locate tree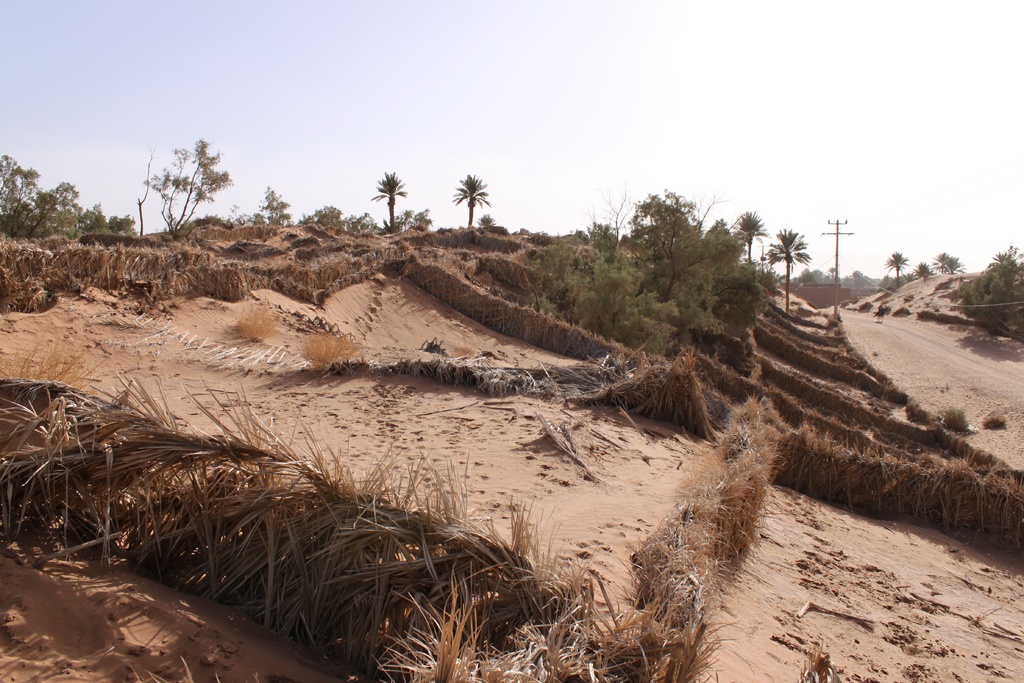
[left=646, top=186, right=726, bottom=302]
